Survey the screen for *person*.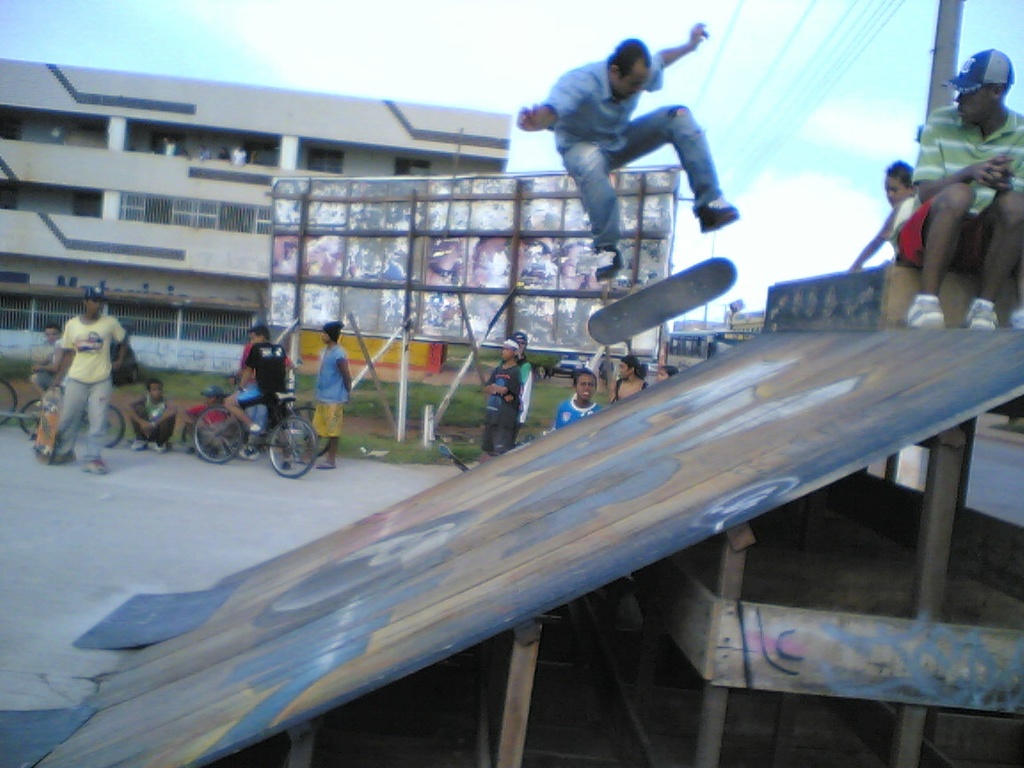
Survey found: <bbox>556, 369, 606, 429</bbox>.
